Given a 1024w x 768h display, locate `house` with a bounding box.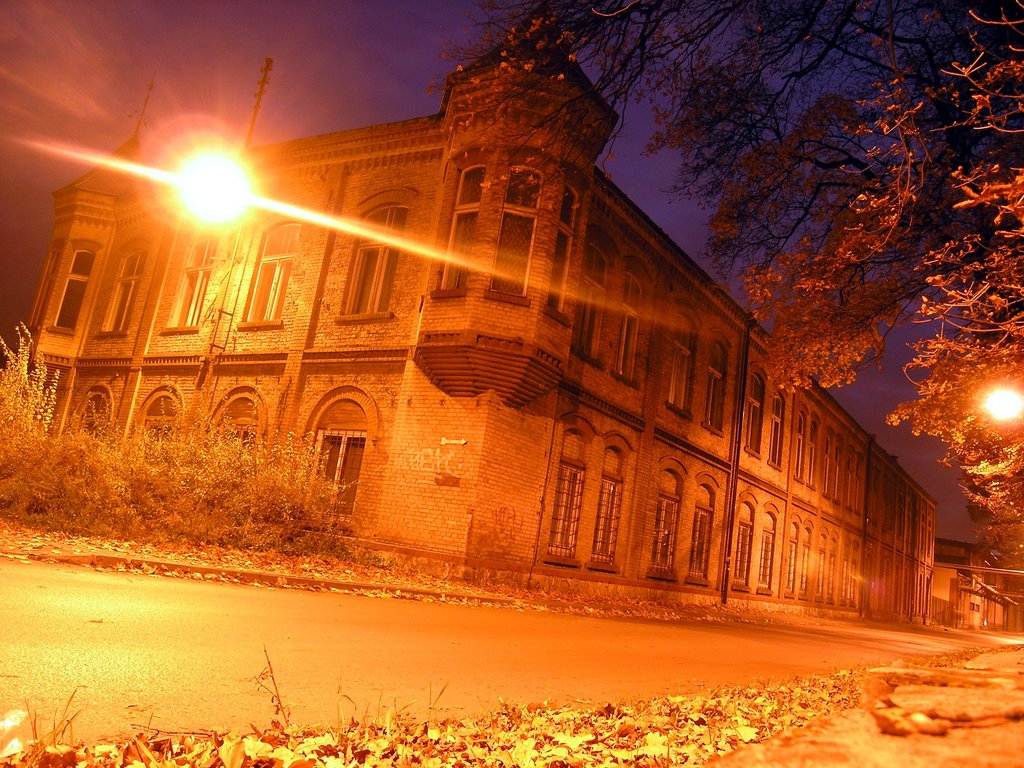
Located: rect(0, 3, 943, 632).
